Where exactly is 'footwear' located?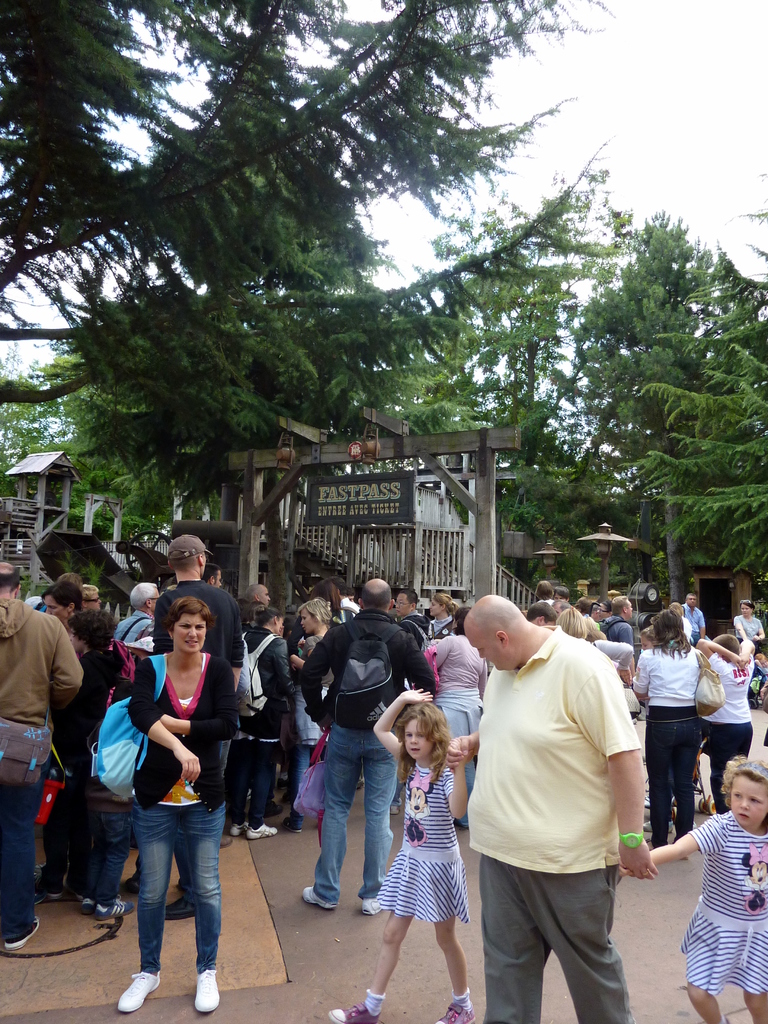
Its bounding box is BBox(284, 810, 305, 830).
